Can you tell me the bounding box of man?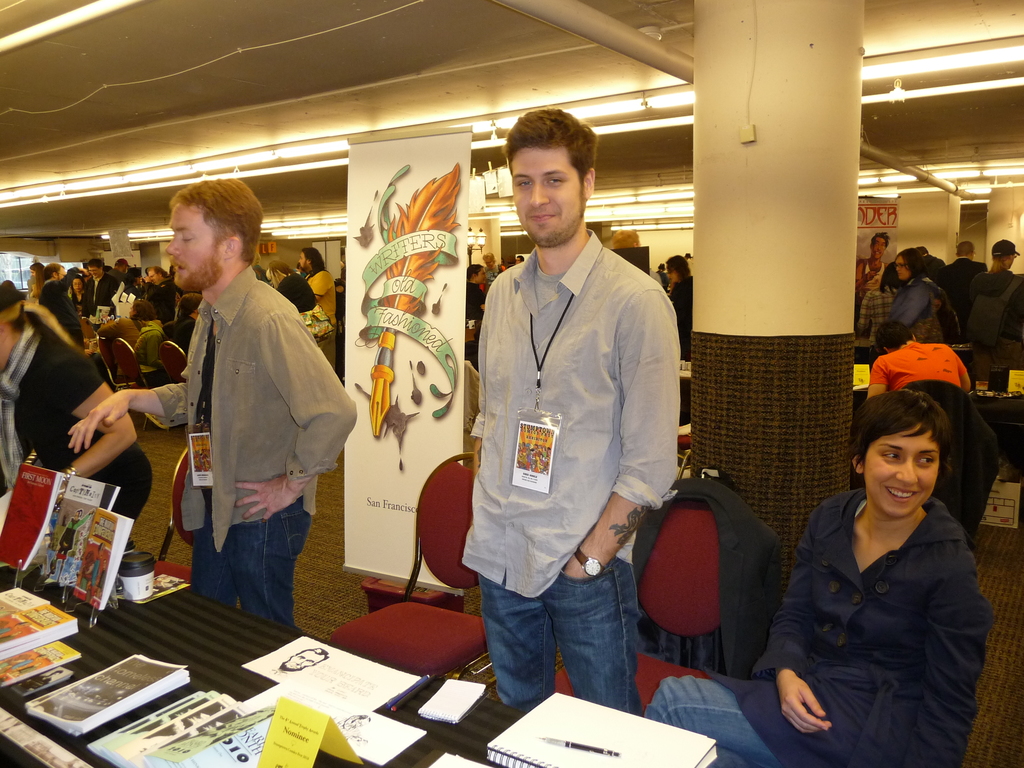
rect(38, 262, 86, 346).
